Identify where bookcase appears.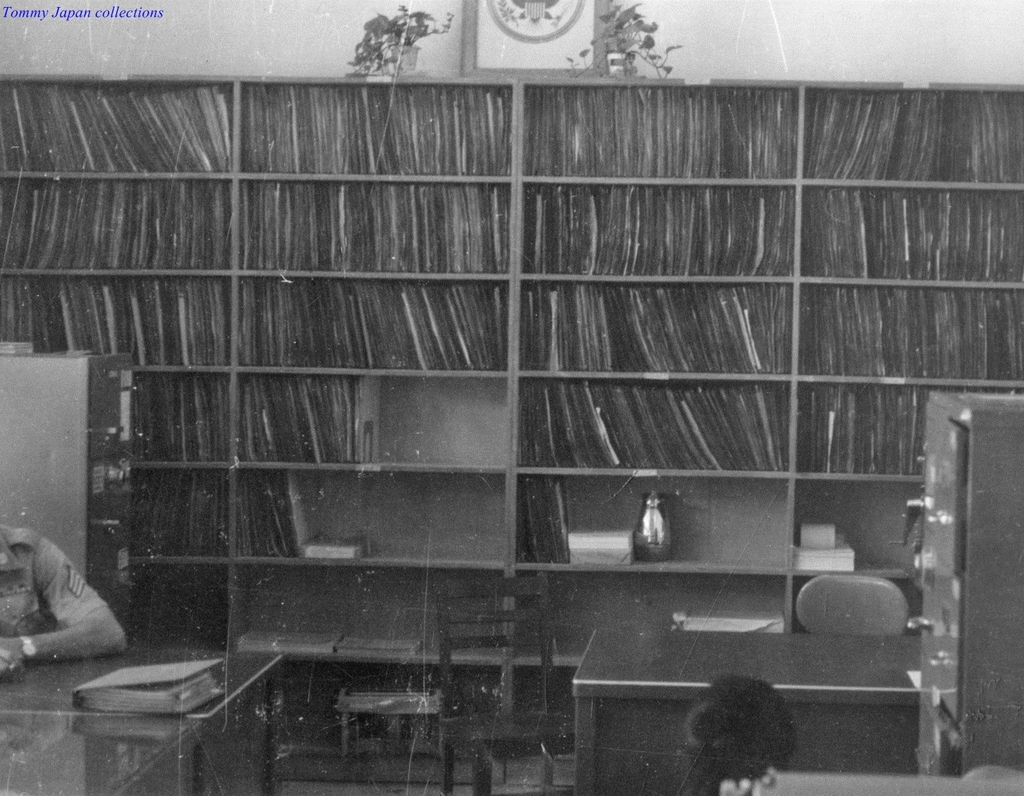
Appears at (0, 72, 1023, 750).
